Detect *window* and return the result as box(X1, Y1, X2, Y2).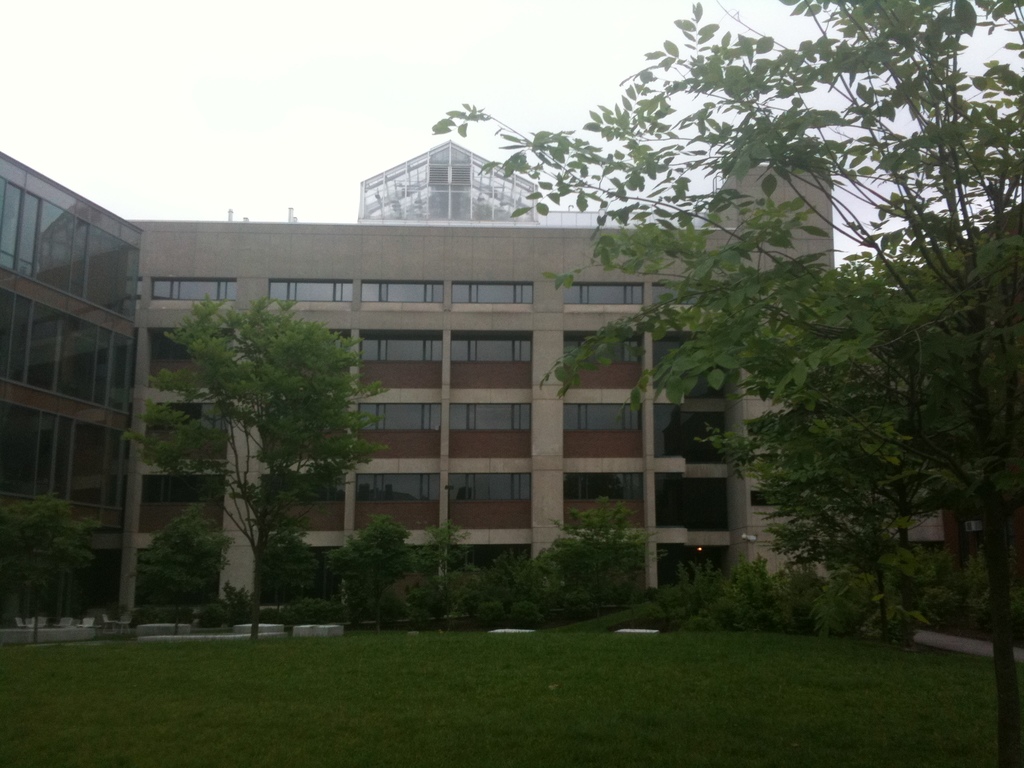
box(351, 124, 520, 219).
